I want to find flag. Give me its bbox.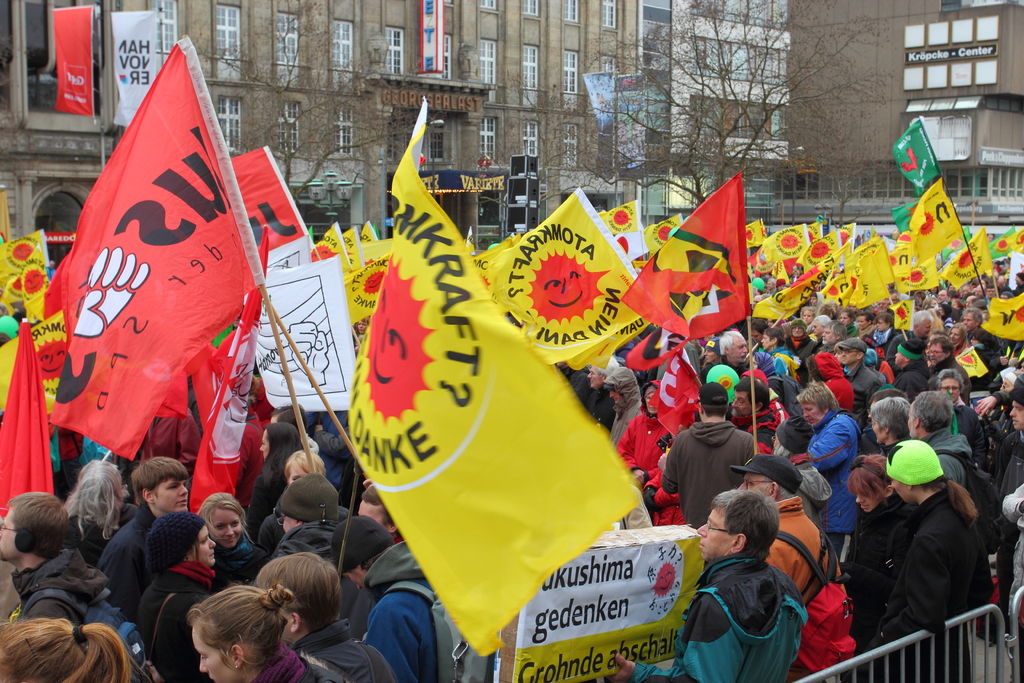
[897,194,934,229].
